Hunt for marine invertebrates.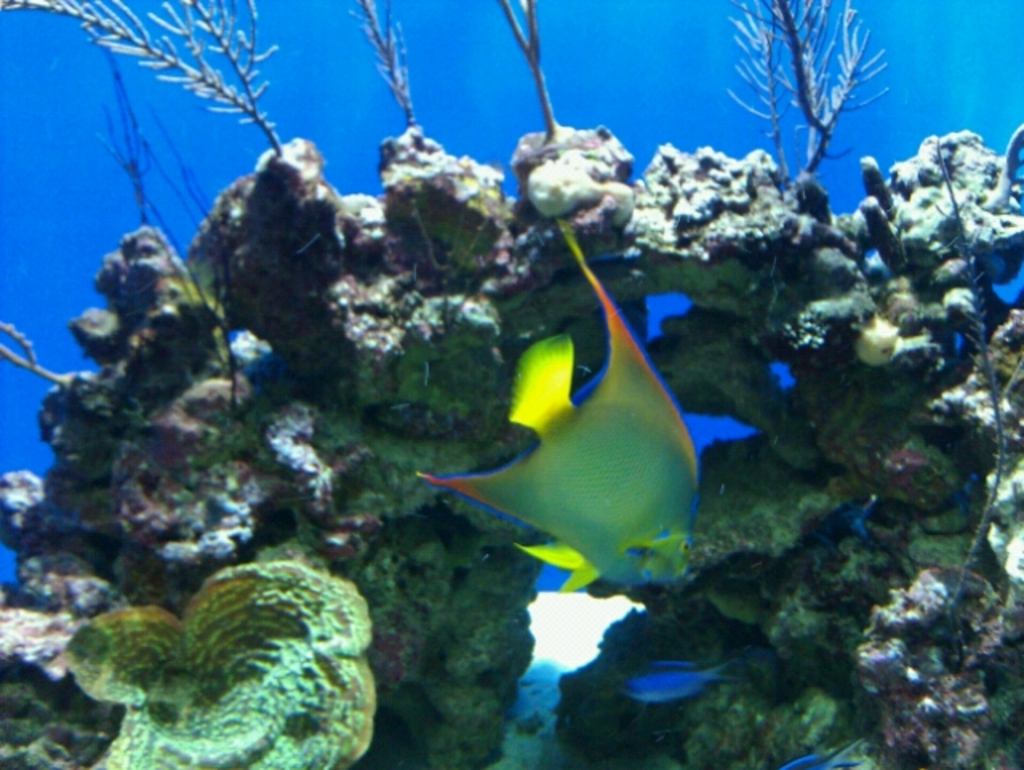
Hunted down at 742:0:893:189.
